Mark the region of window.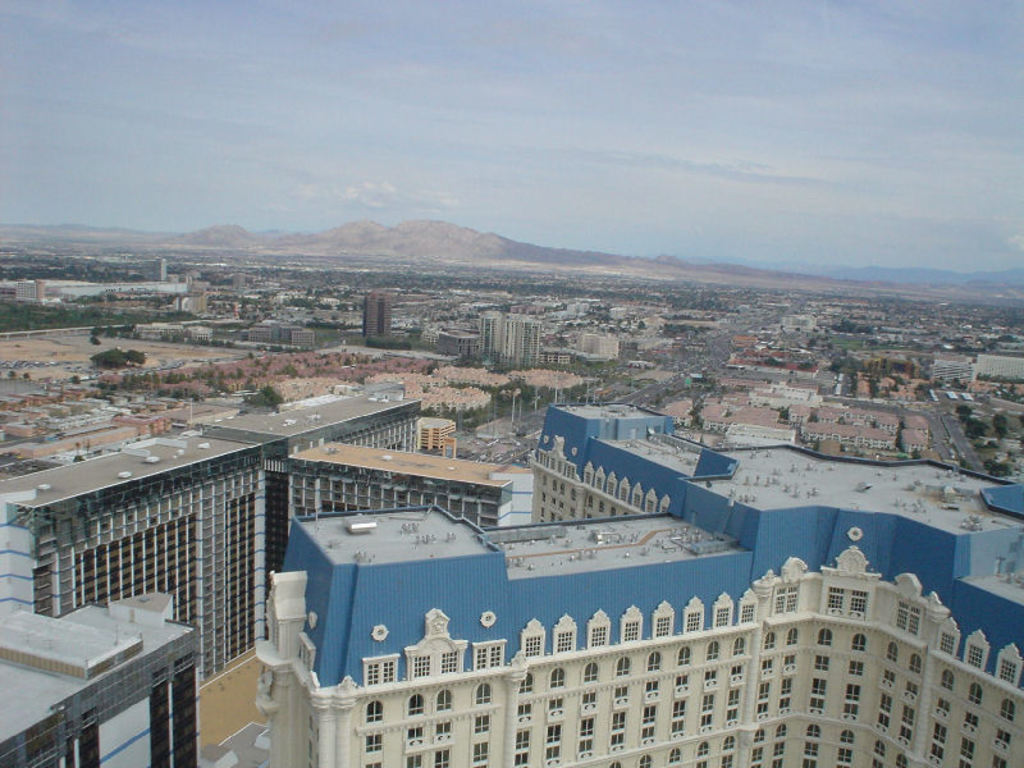
Region: <box>366,736,384,755</box>.
